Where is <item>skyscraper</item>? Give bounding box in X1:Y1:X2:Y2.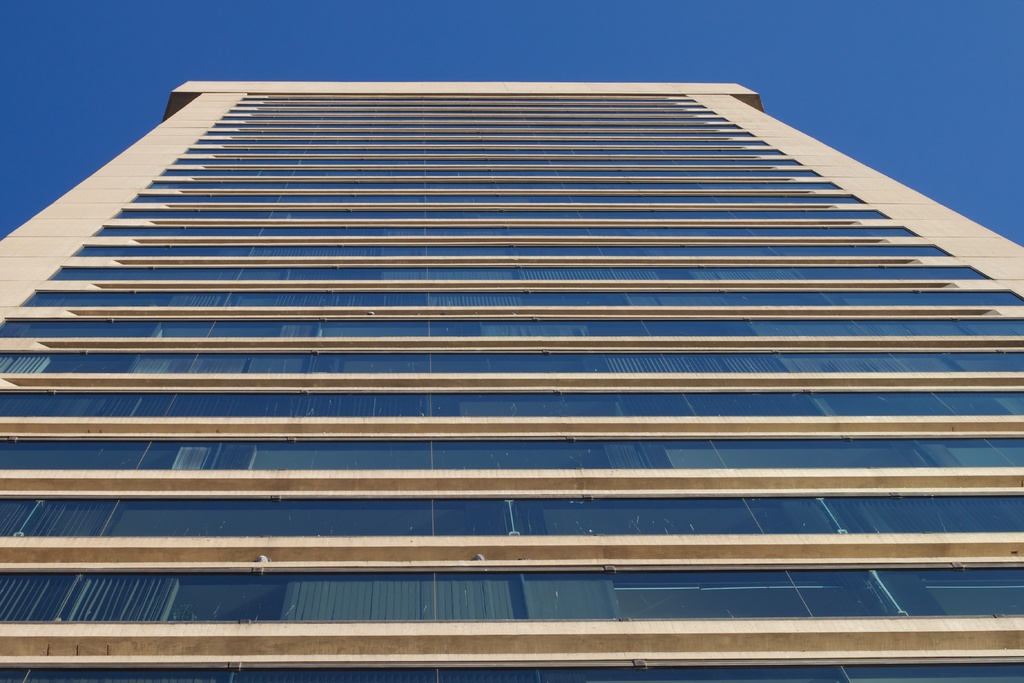
0:71:1006:619.
